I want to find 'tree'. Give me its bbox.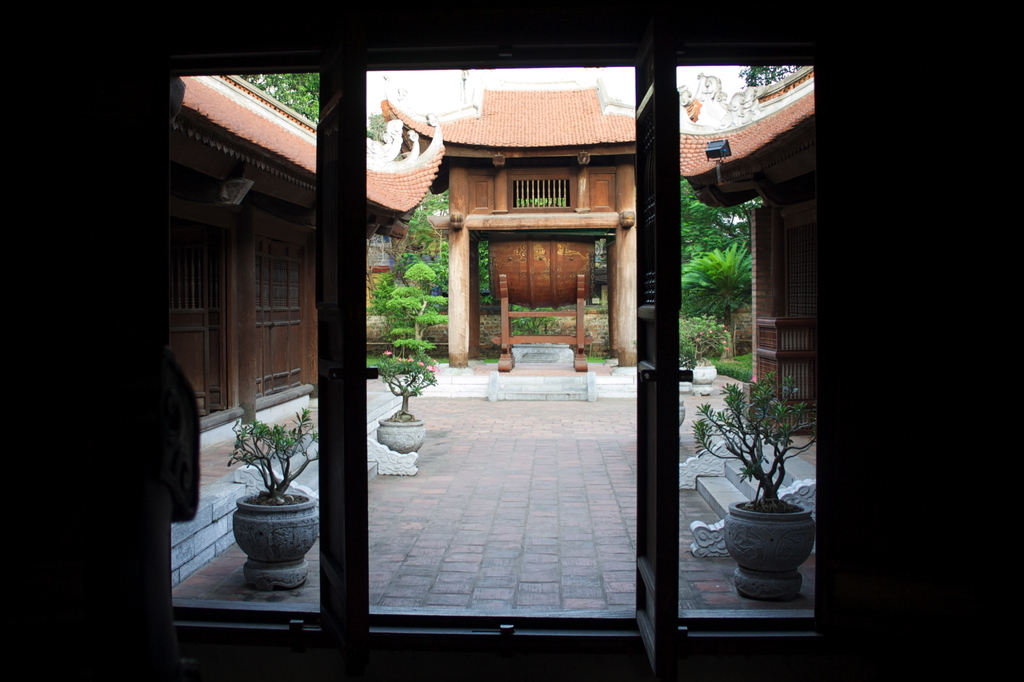
region(687, 371, 817, 499).
